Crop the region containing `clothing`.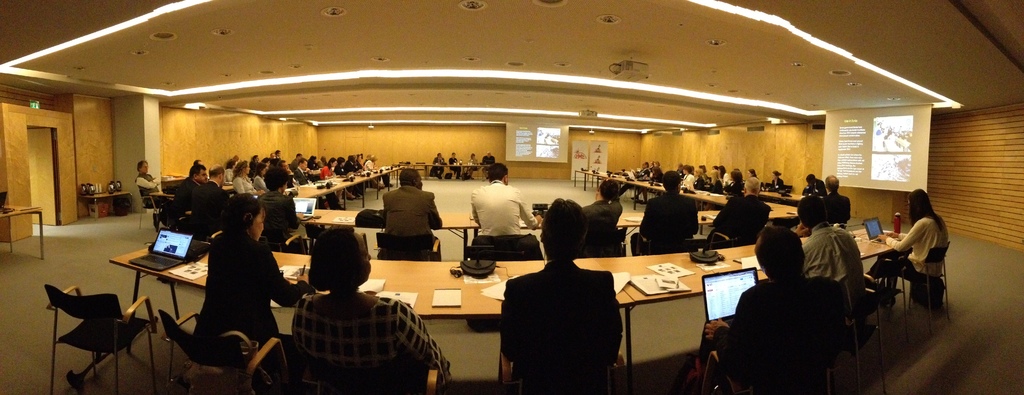
Crop region: (341,159,366,196).
